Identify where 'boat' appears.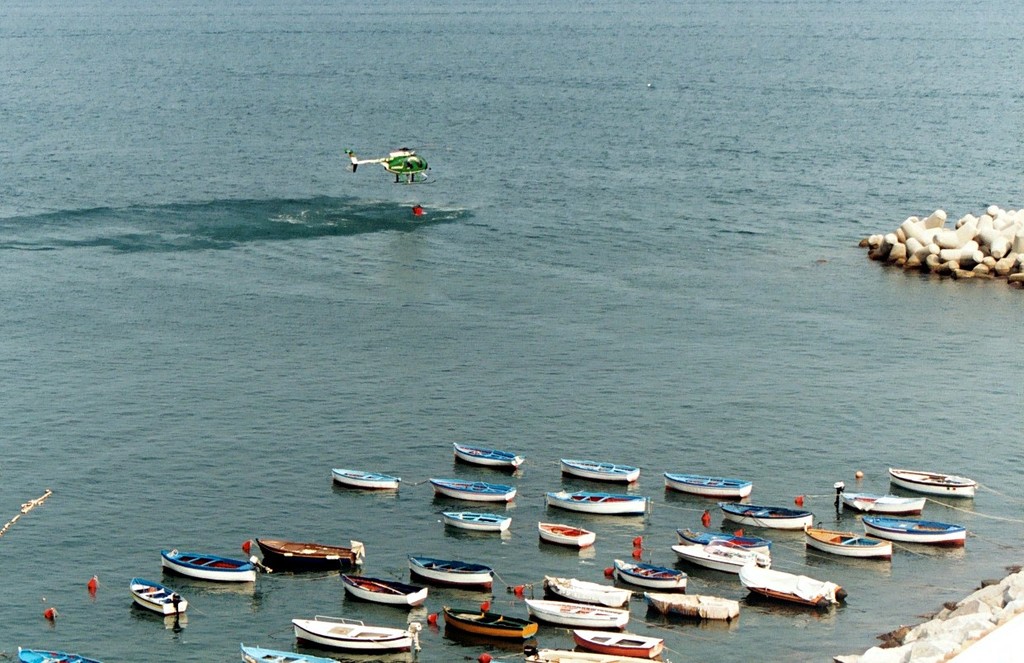
Appears at [450,437,525,468].
